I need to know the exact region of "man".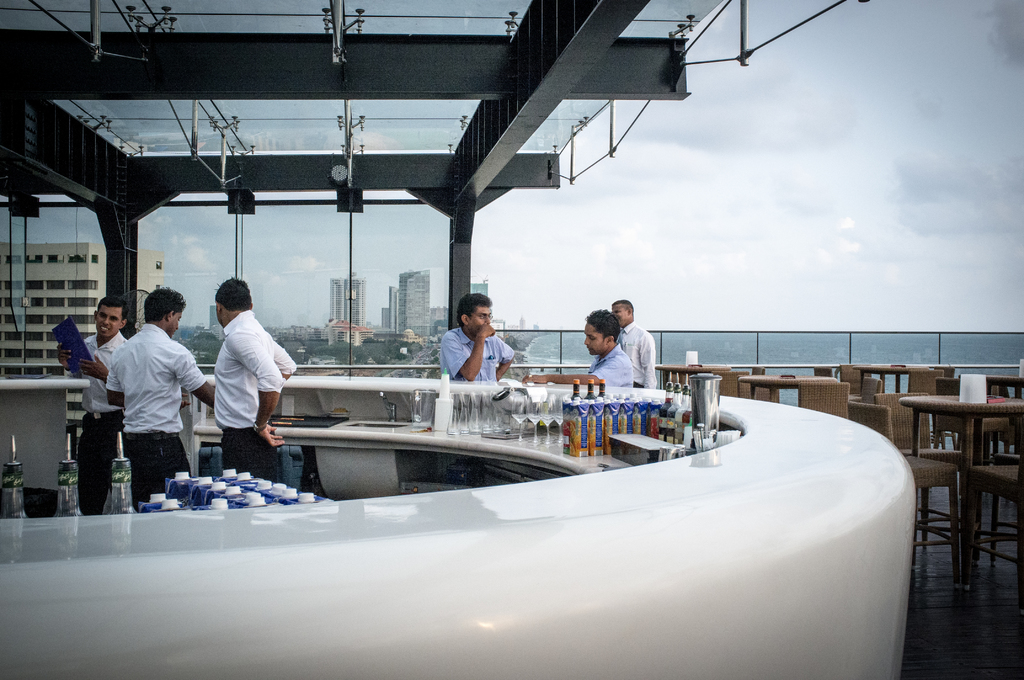
Region: region(524, 311, 634, 385).
